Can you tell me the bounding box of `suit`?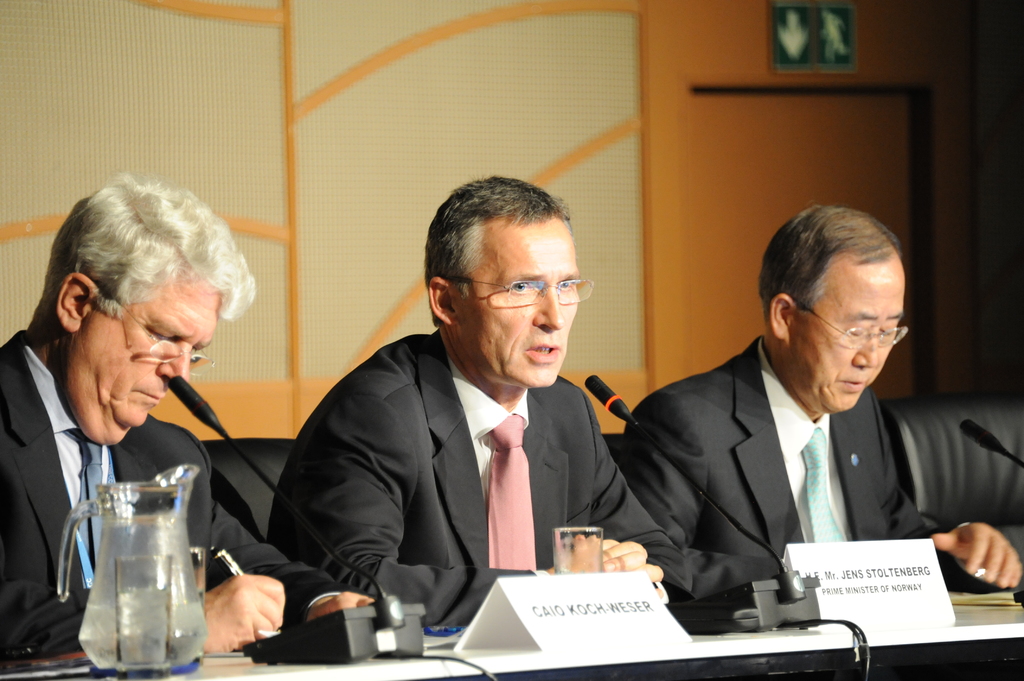
select_region(0, 330, 349, 668).
